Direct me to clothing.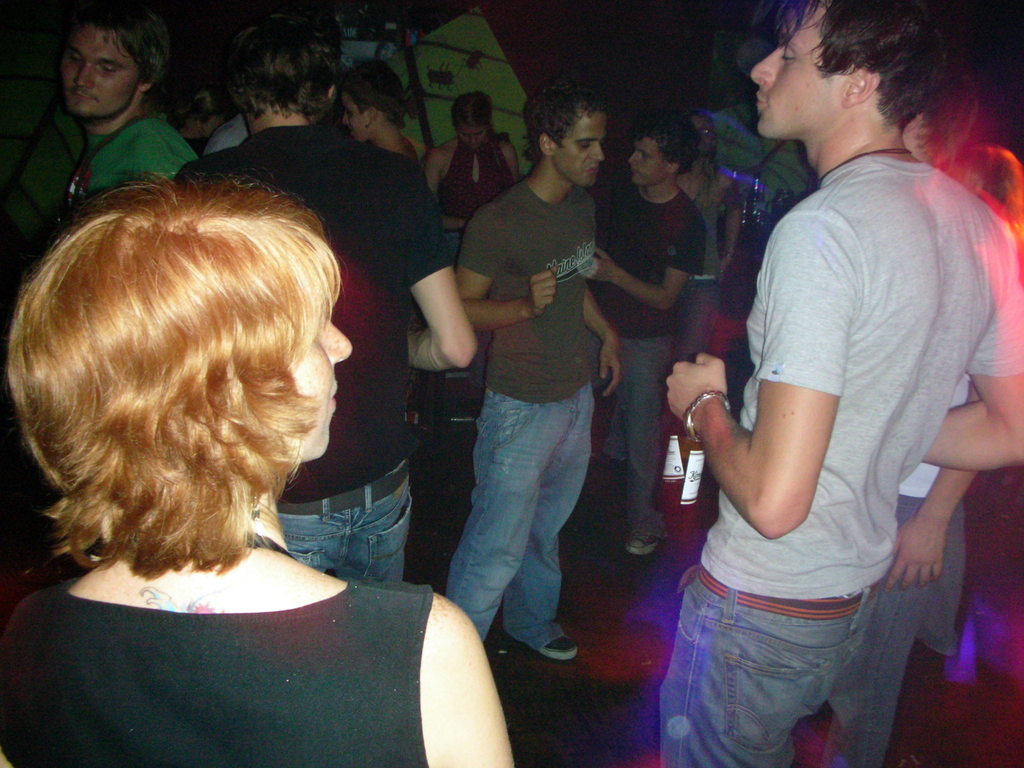
Direction: crop(678, 164, 724, 362).
